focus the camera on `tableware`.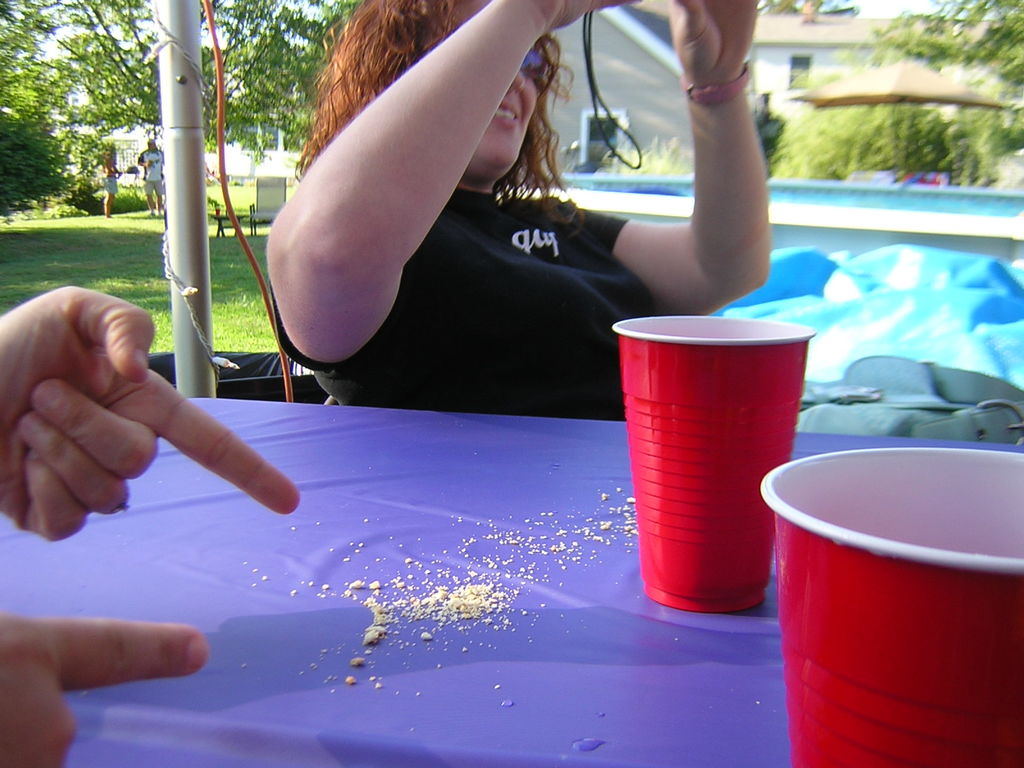
Focus region: [755,446,1023,767].
